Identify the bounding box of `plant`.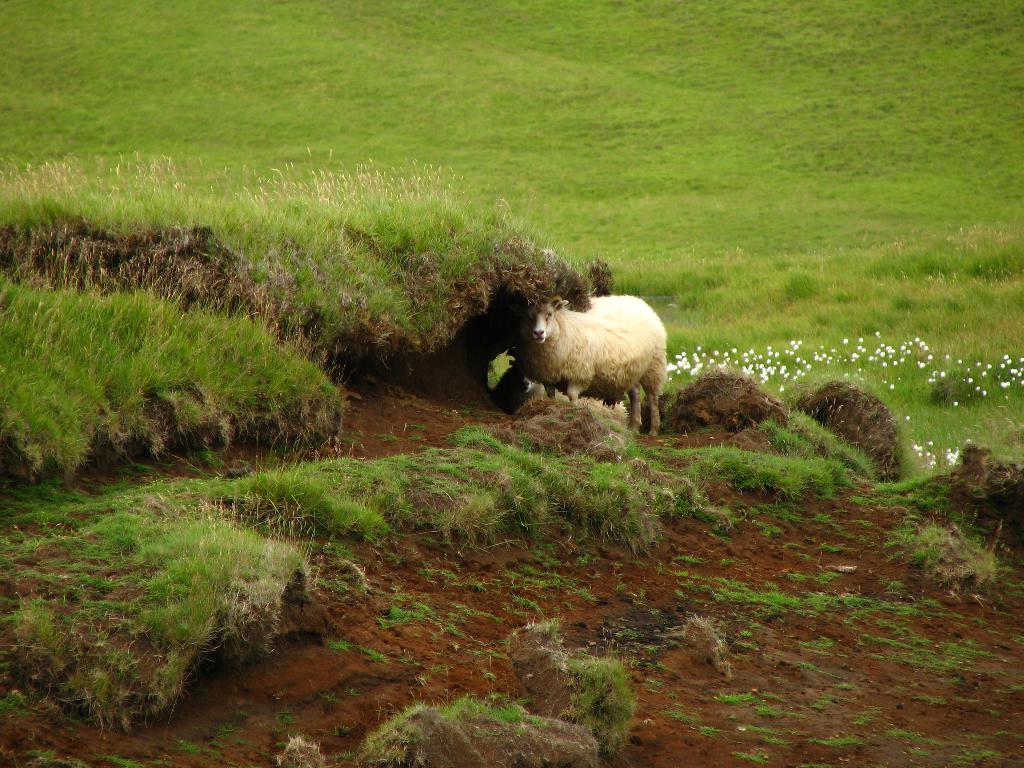
893:623:904:636.
